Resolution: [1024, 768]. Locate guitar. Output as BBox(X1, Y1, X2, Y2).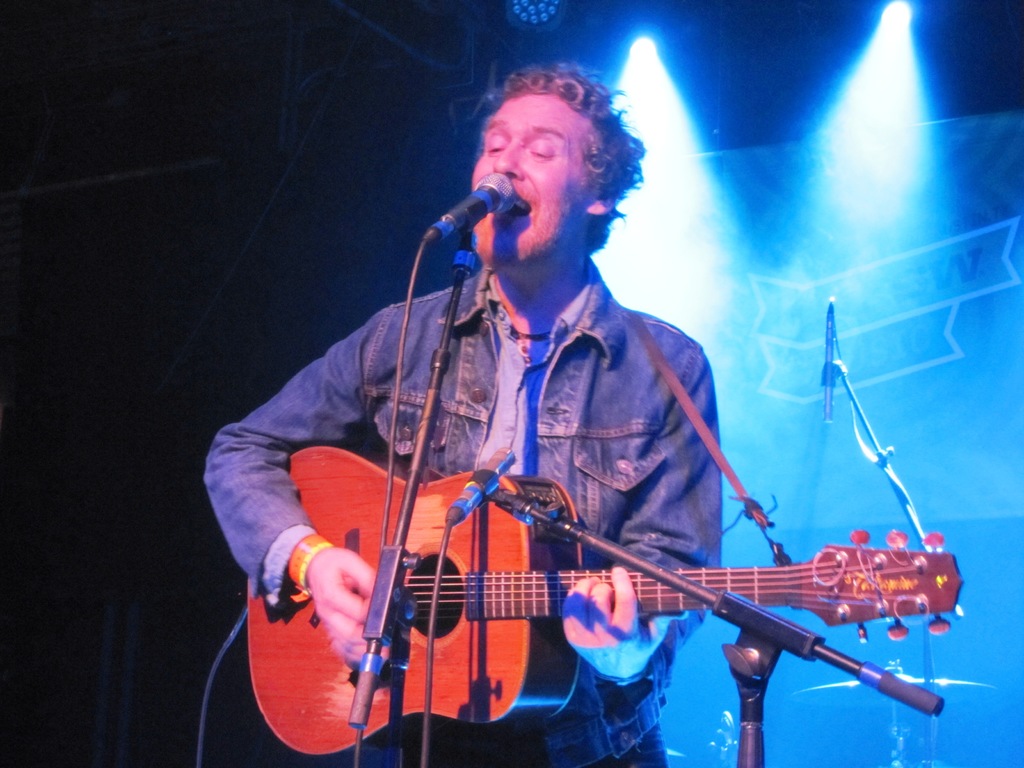
BBox(269, 479, 954, 744).
